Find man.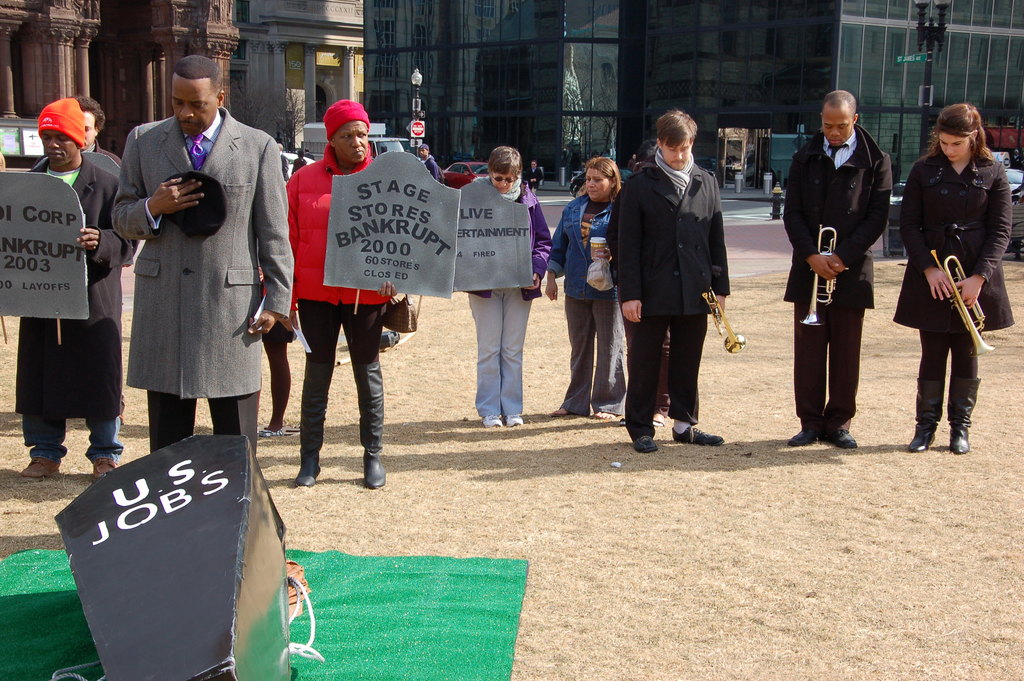
rect(79, 97, 124, 167).
